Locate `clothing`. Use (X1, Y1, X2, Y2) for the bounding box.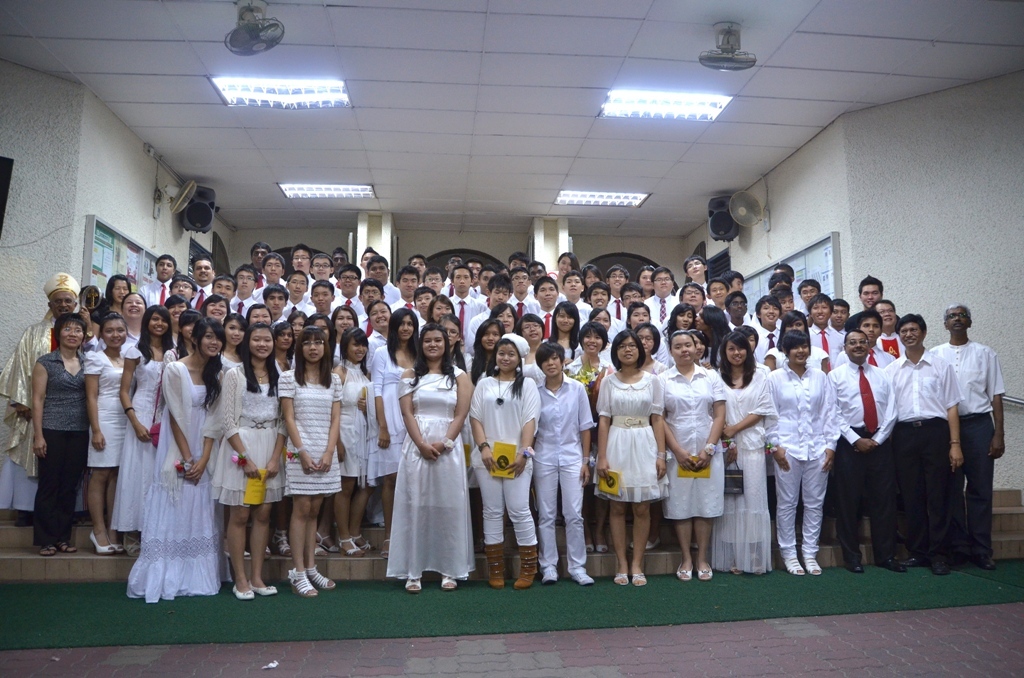
(594, 373, 663, 500).
